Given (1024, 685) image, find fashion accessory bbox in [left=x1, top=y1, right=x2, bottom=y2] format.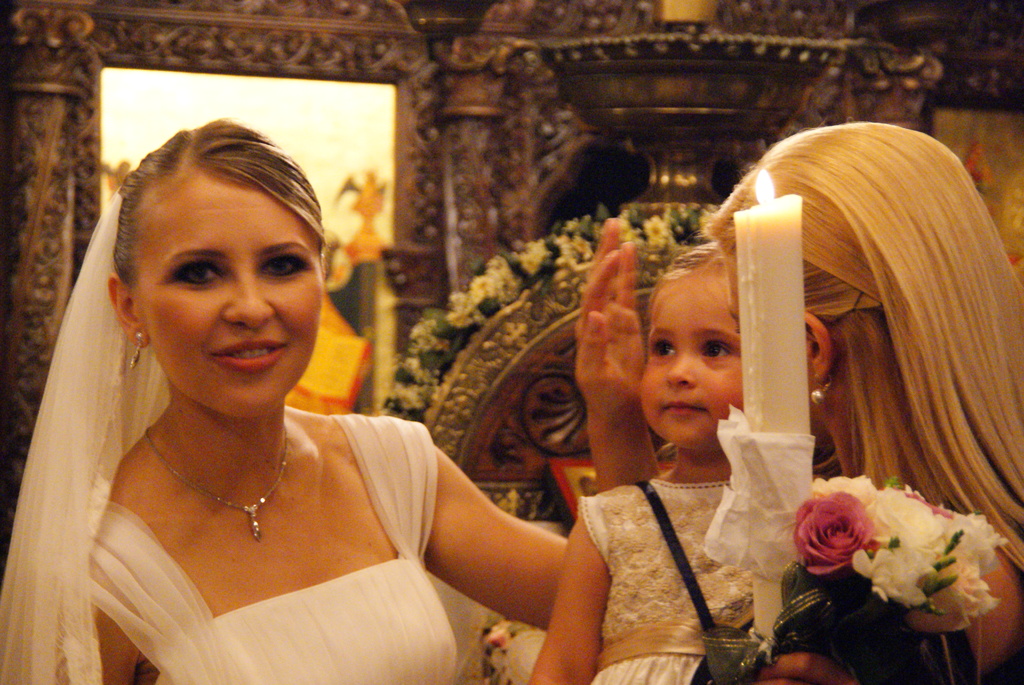
[left=636, top=478, right=756, bottom=684].
